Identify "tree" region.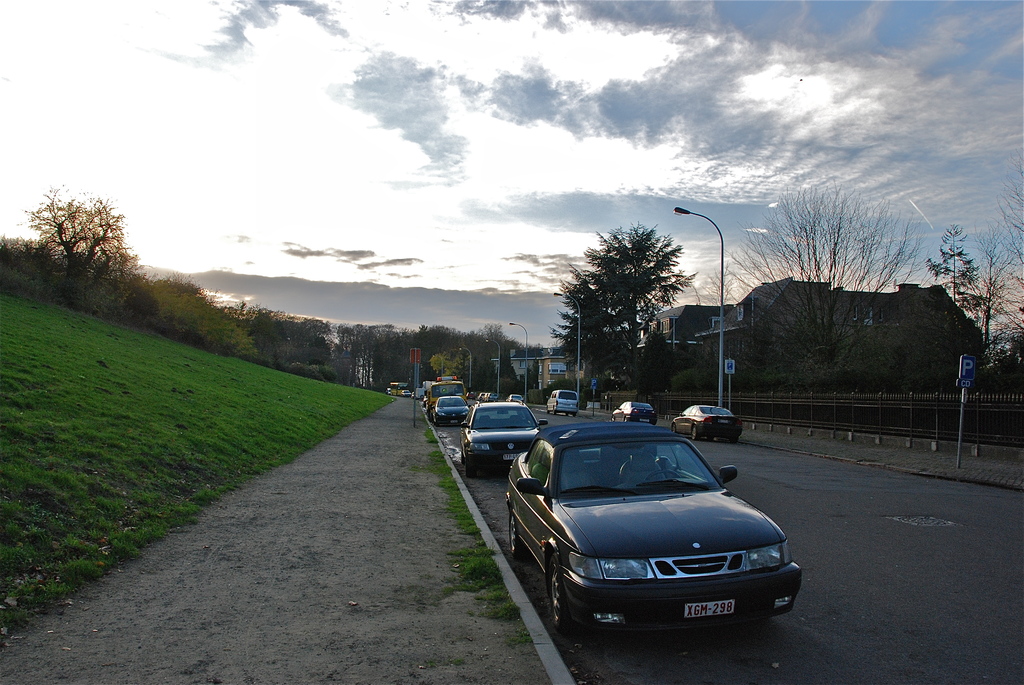
Region: <bbox>516, 339, 545, 393</bbox>.
